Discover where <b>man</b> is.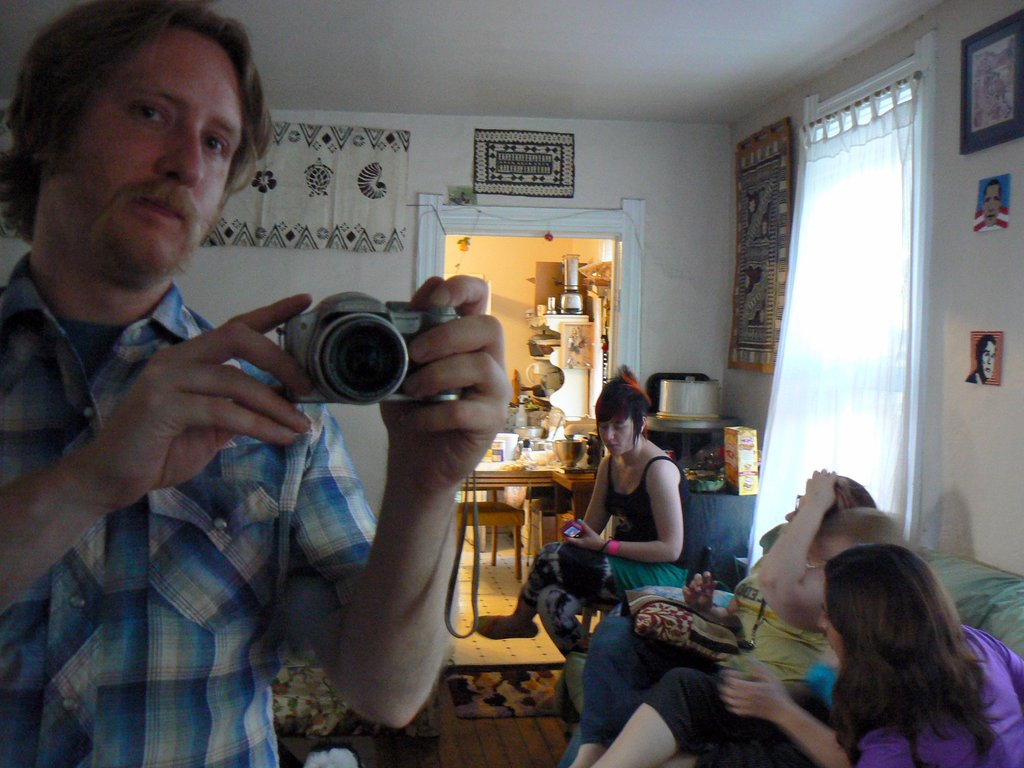
Discovered at [0,0,507,767].
